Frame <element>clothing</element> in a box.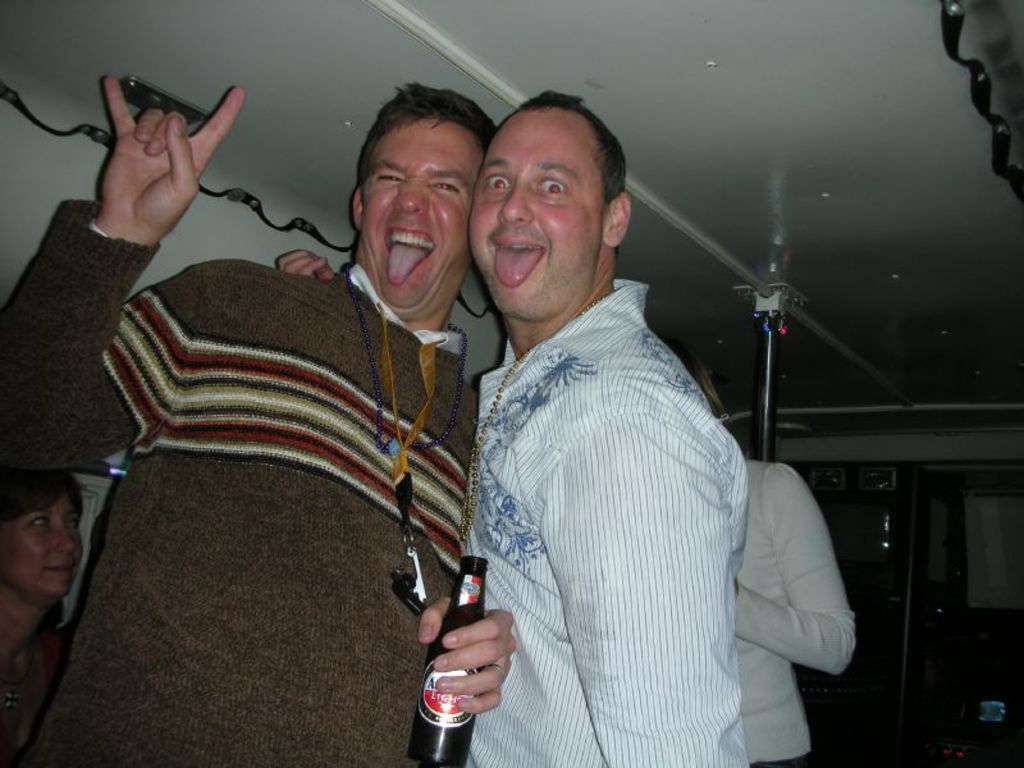
(x1=484, y1=266, x2=749, y2=767).
